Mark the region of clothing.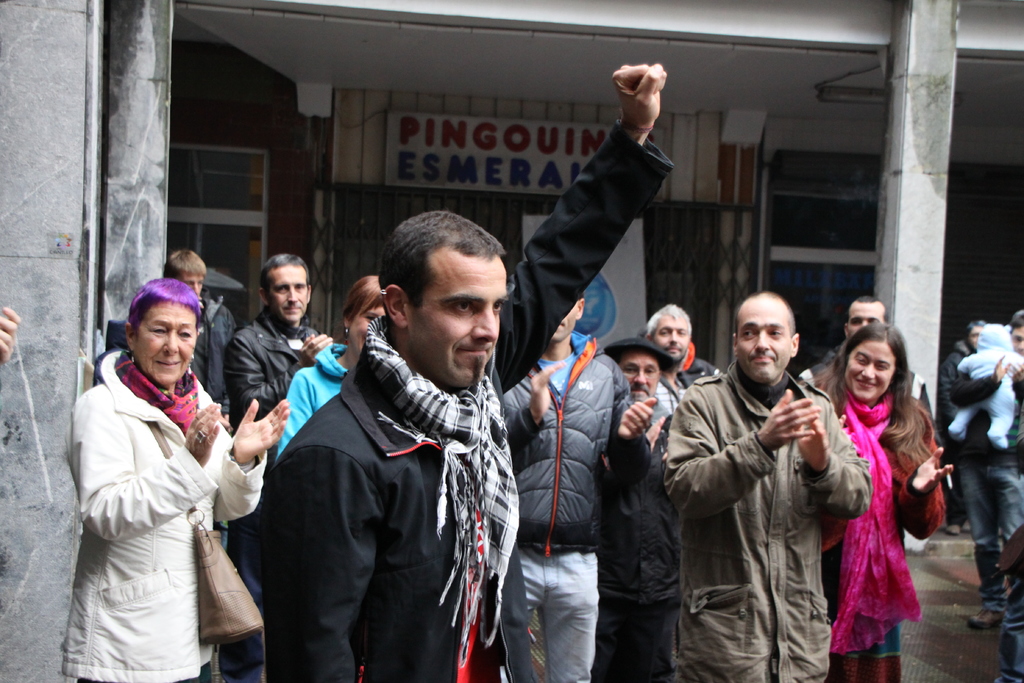
Region: <bbox>592, 399, 673, 682</bbox>.
